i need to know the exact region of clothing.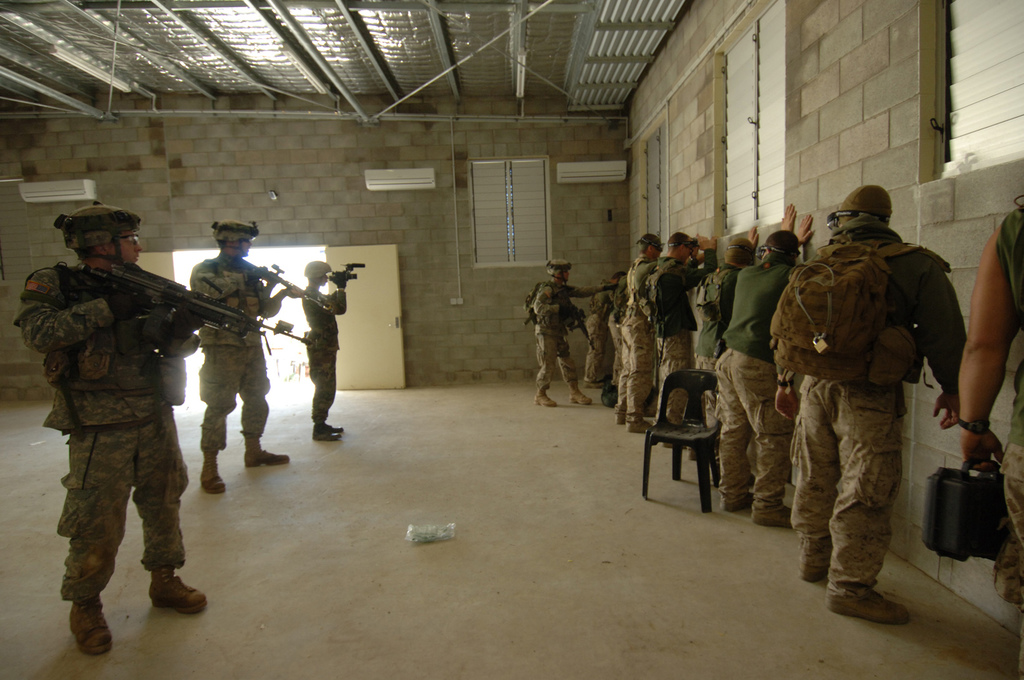
Region: Rect(717, 255, 804, 509).
